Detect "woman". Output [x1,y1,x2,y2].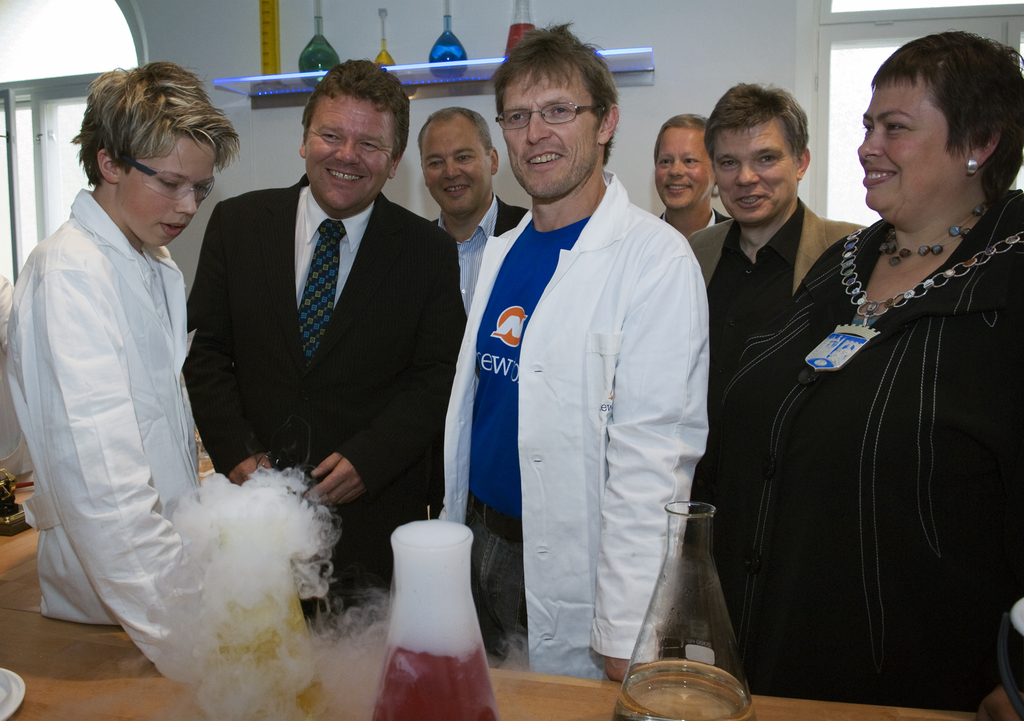
[9,56,248,622].
